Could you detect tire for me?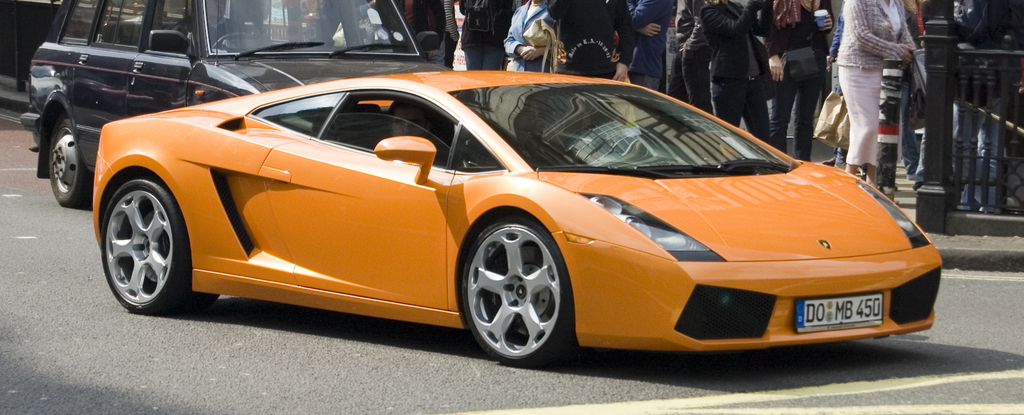
Detection result: box=[948, 0, 998, 35].
